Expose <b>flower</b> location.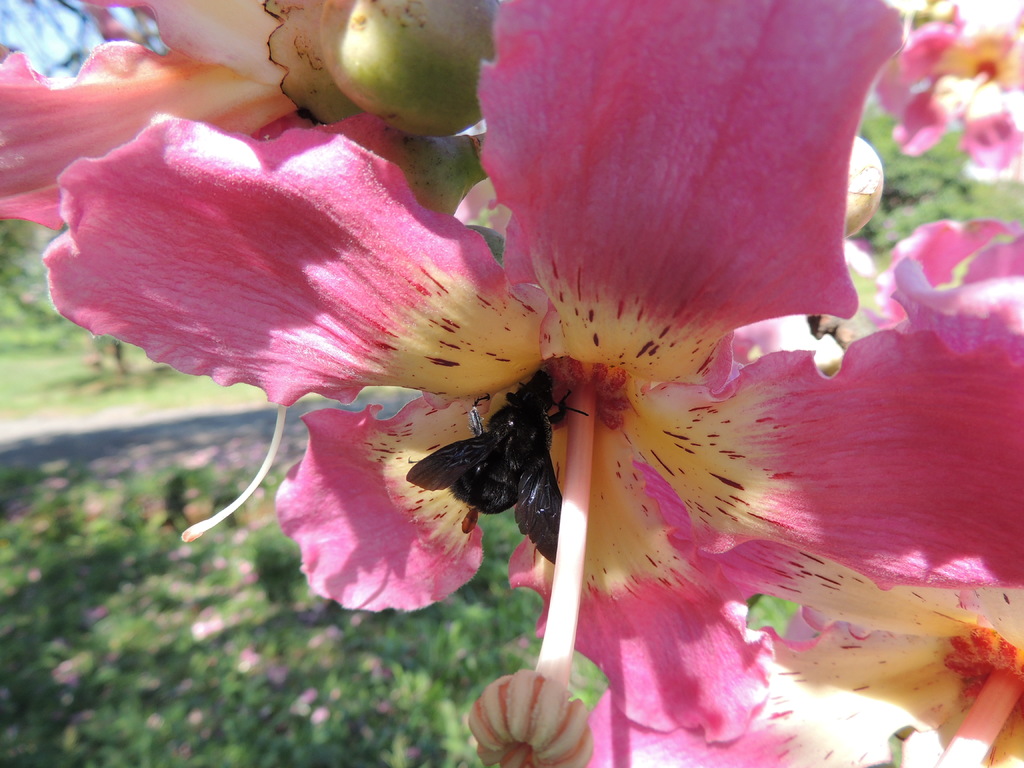
Exposed at BBox(1, 0, 293, 233).
